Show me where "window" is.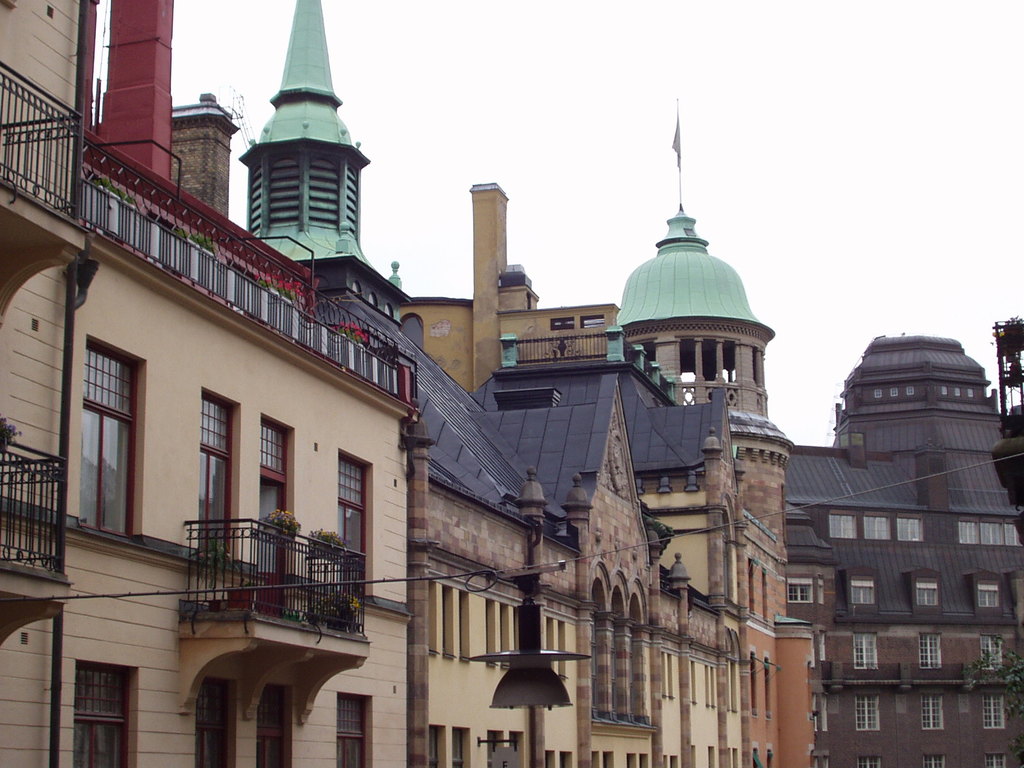
"window" is at BBox(956, 521, 979, 546).
